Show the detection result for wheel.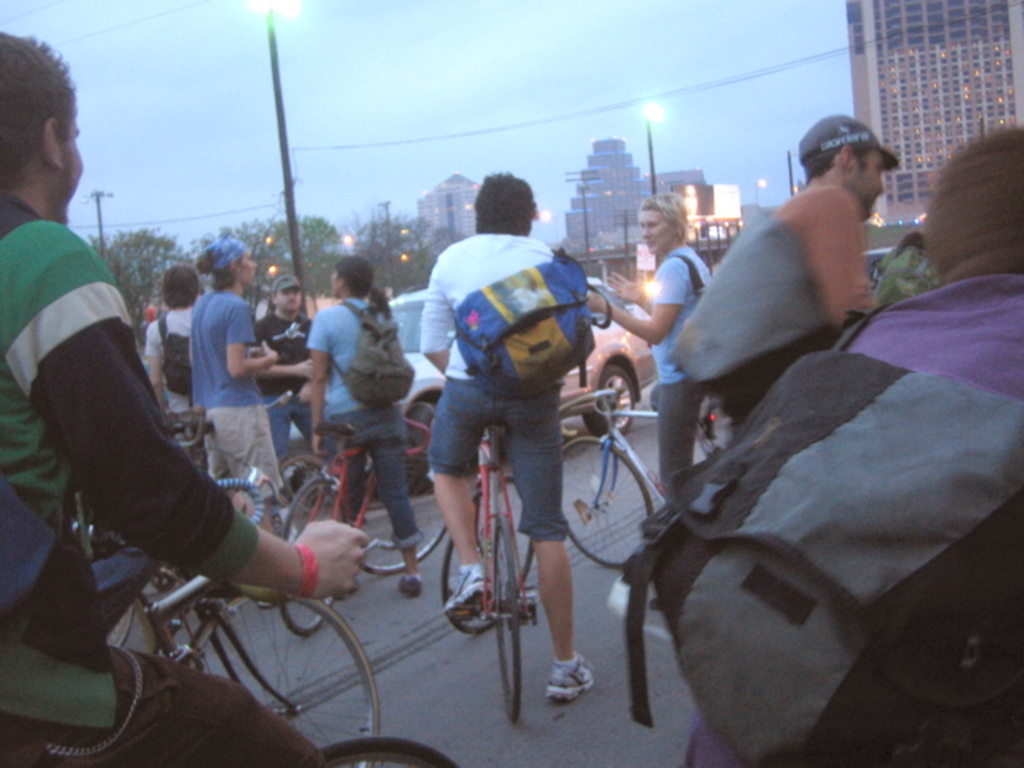
BBox(102, 603, 139, 648).
